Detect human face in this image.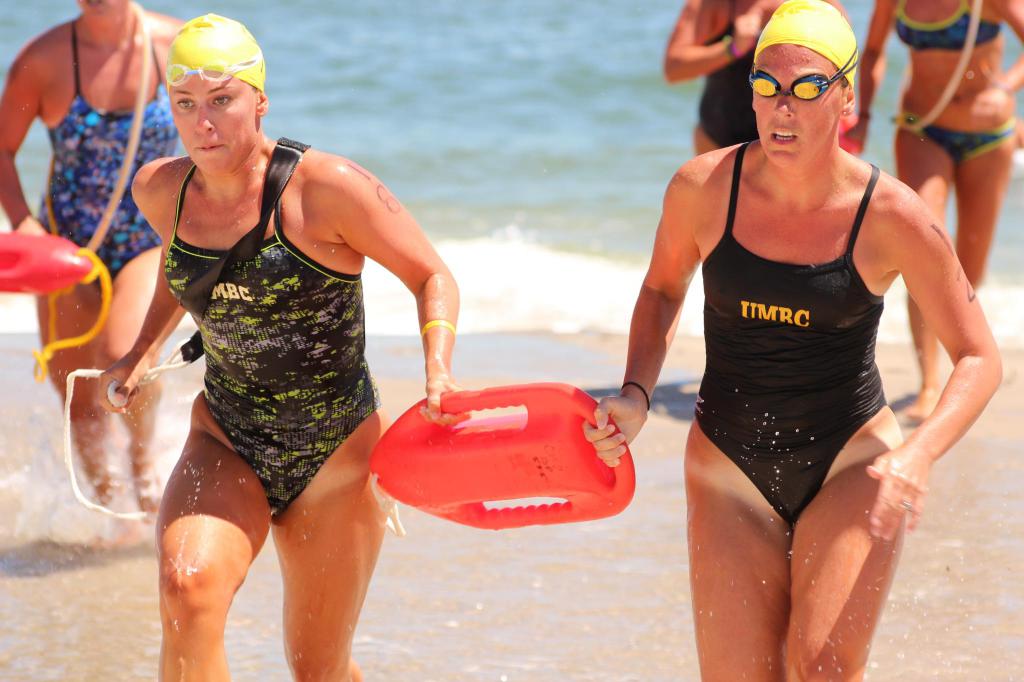
Detection: x1=754, y1=48, x2=841, y2=166.
